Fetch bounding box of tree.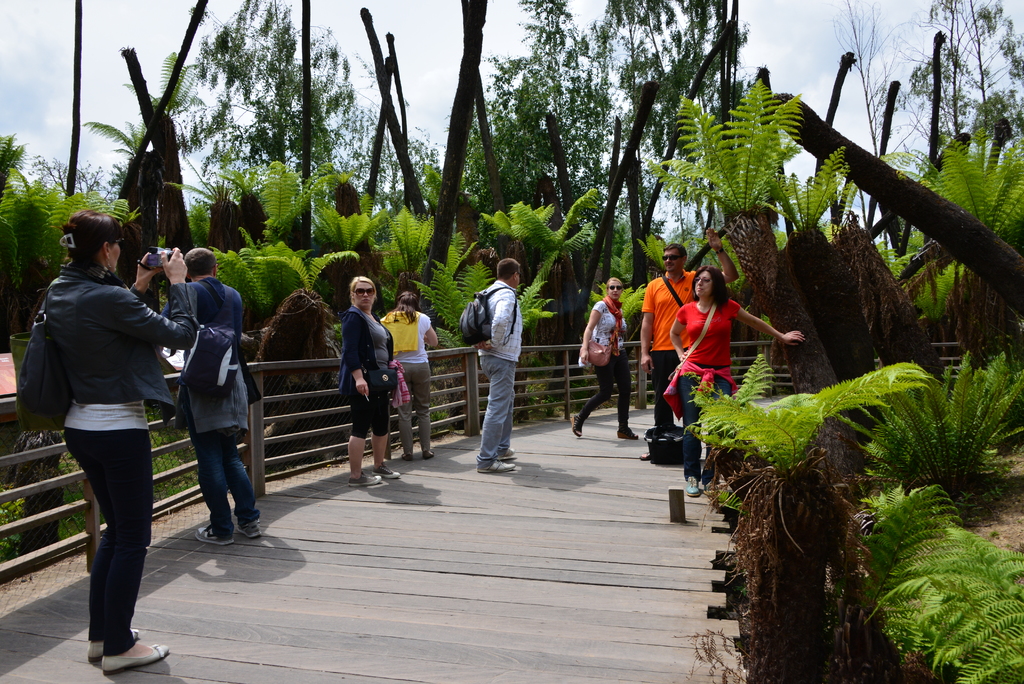
Bbox: locate(563, 273, 652, 354).
